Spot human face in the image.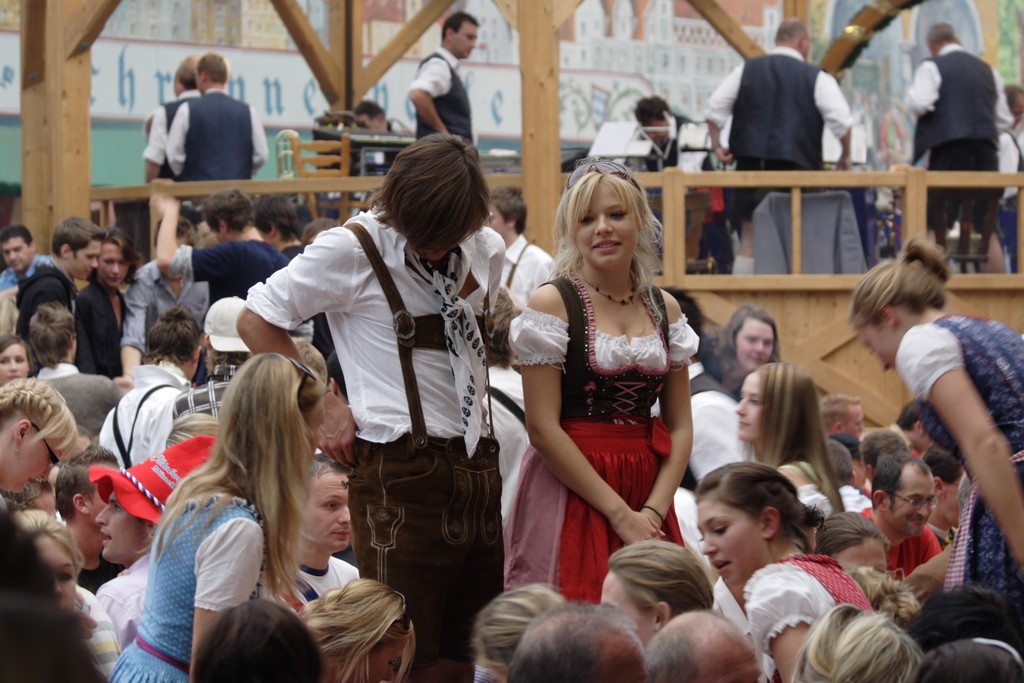
human face found at <region>733, 318, 771, 365</region>.
